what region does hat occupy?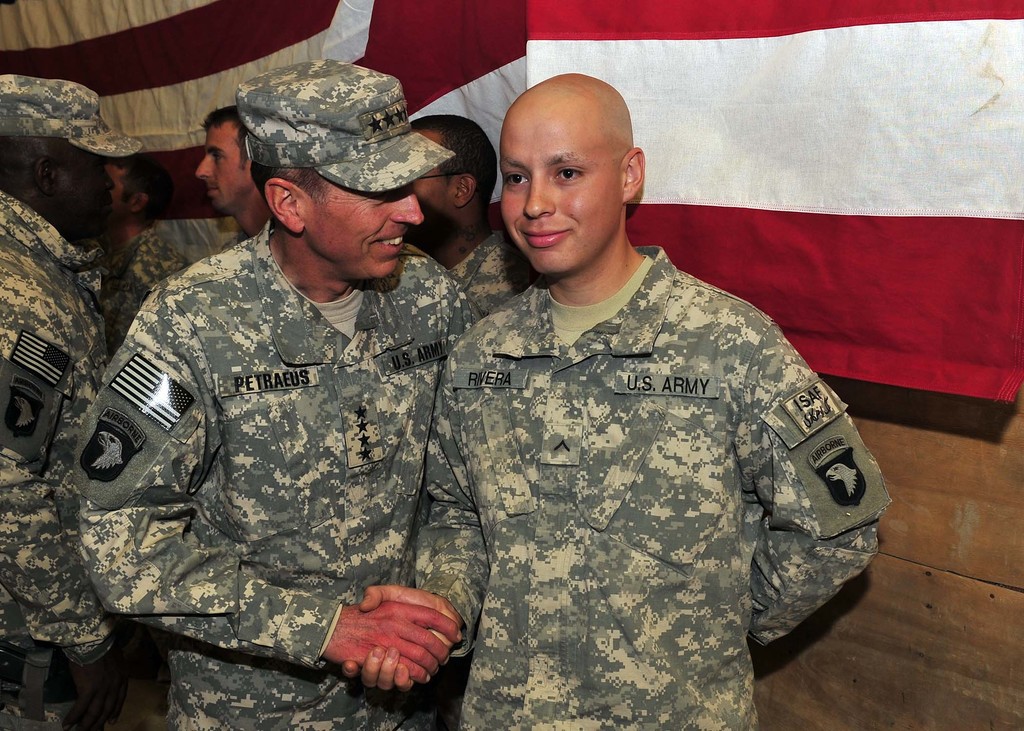
rect(0, 74, 147, 155).
